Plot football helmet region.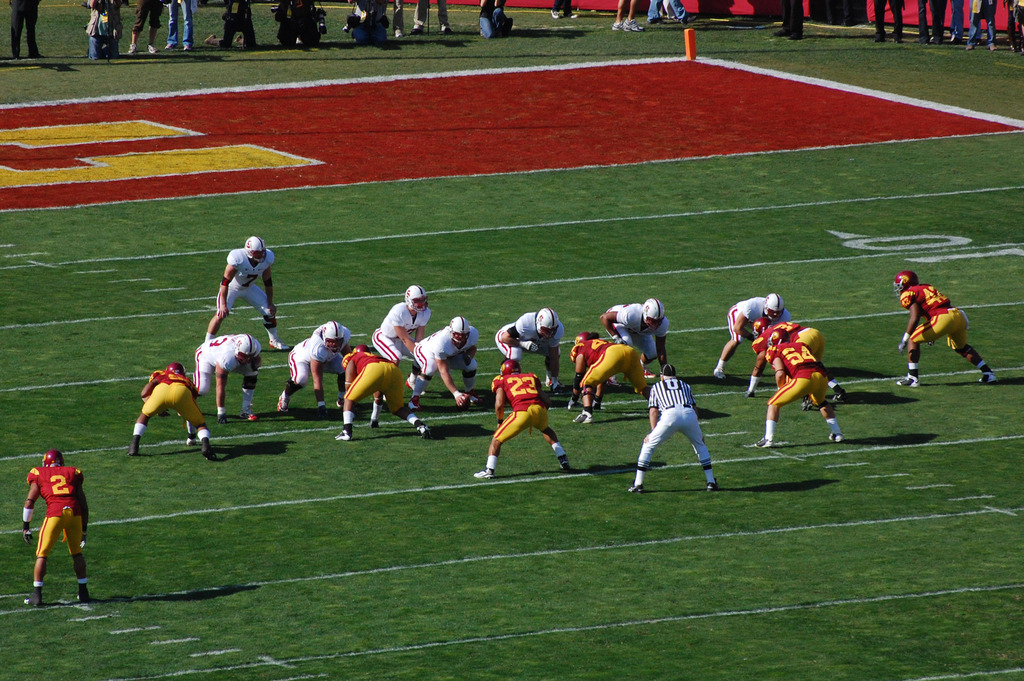
Plotted at [245, 233, 275, 261].
